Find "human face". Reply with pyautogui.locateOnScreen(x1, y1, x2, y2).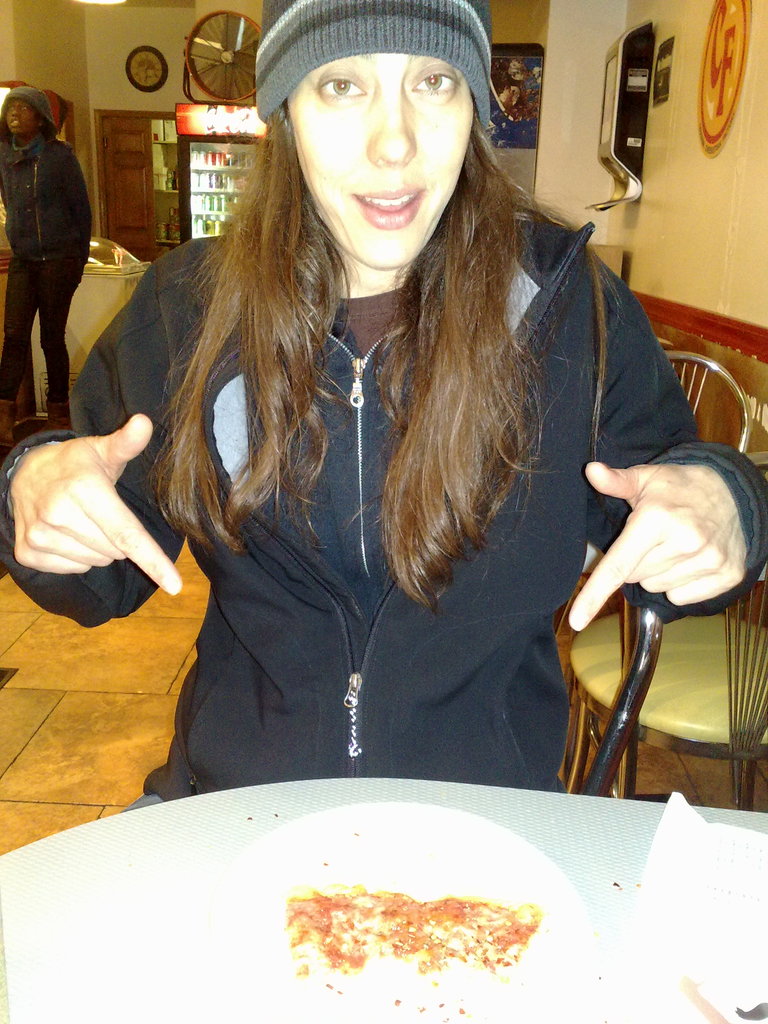
pyautogui.locateOnScreen(3, 99, 33, 132).
